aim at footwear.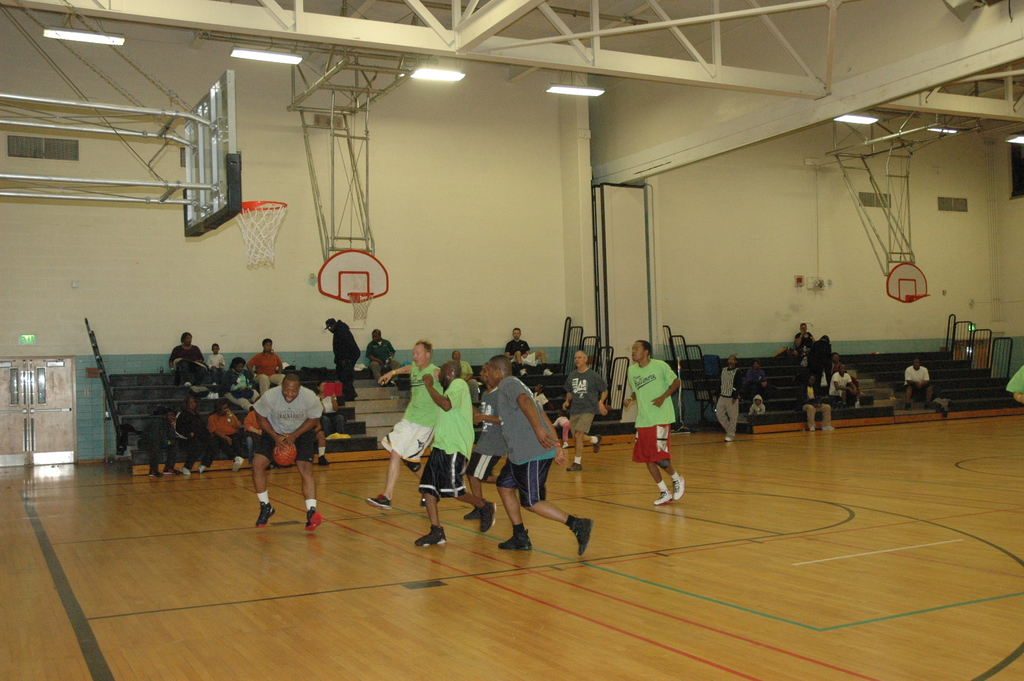
Aimed at [317,452,330,466].
